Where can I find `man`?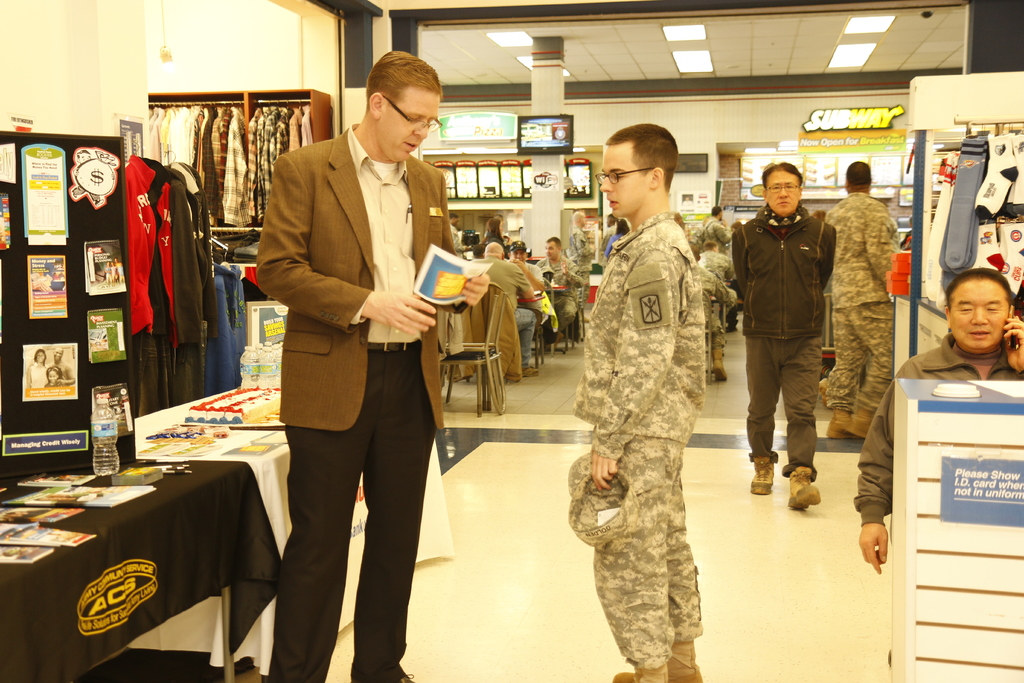
You can find it at 569/123/709/682.
